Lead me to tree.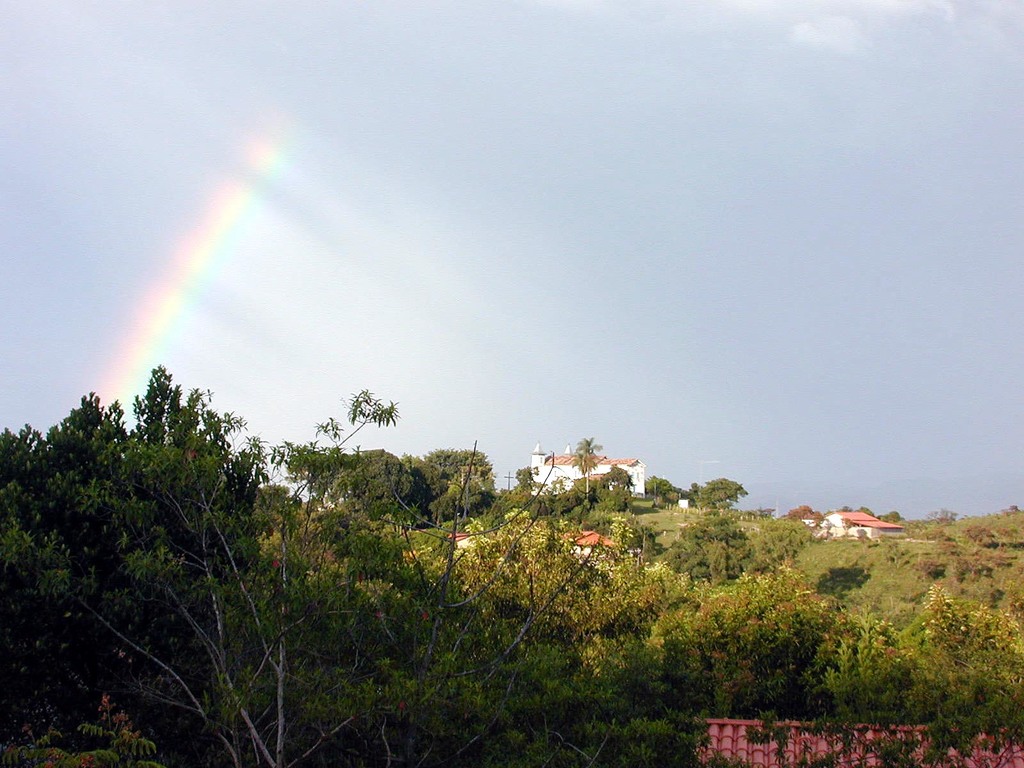
Lead to BBox(783, 502, 824, 528).
